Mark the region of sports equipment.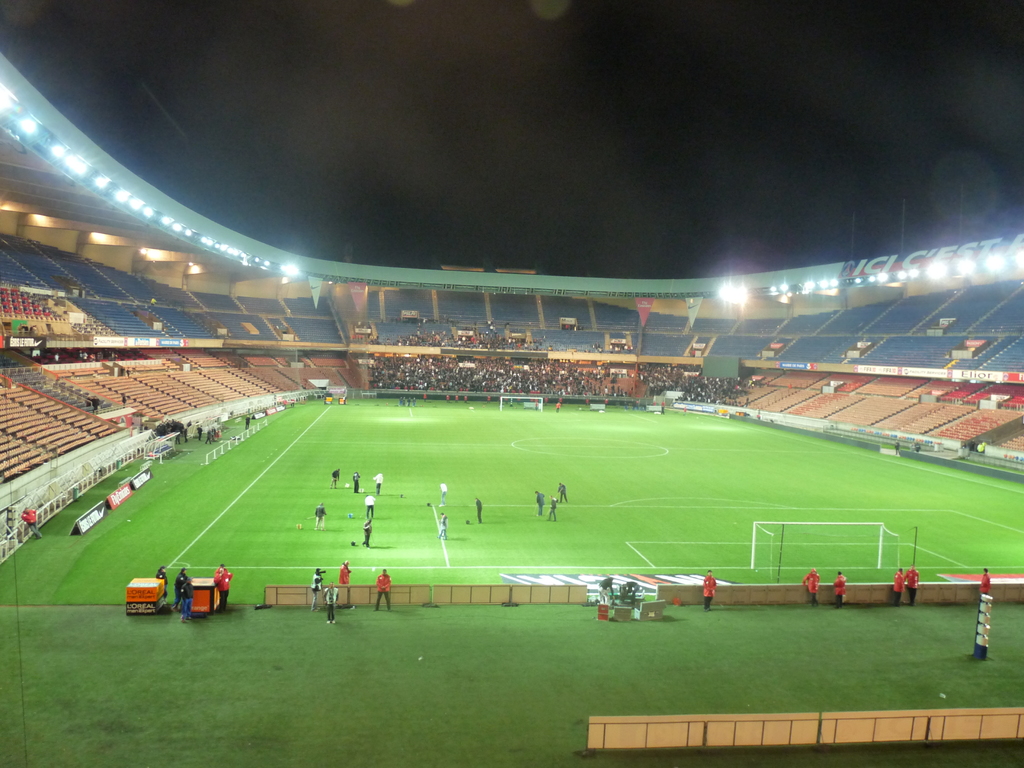
Region: region(474, 500, 485, 519).
